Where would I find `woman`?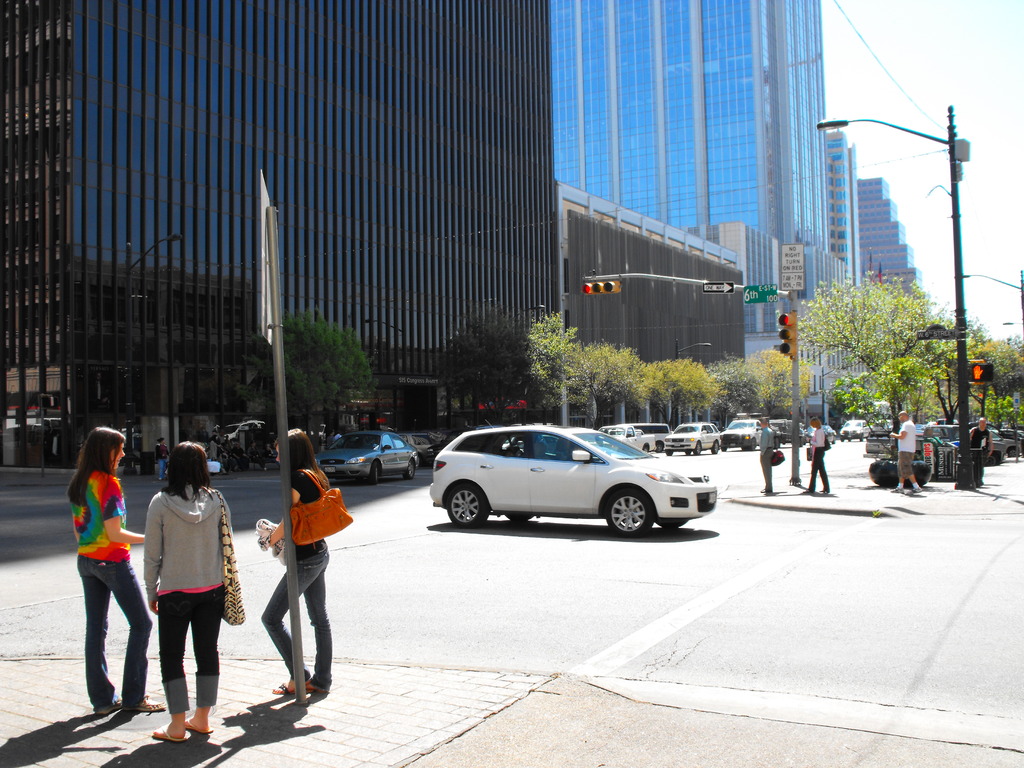
At box=[51, 430, 141, 708].
